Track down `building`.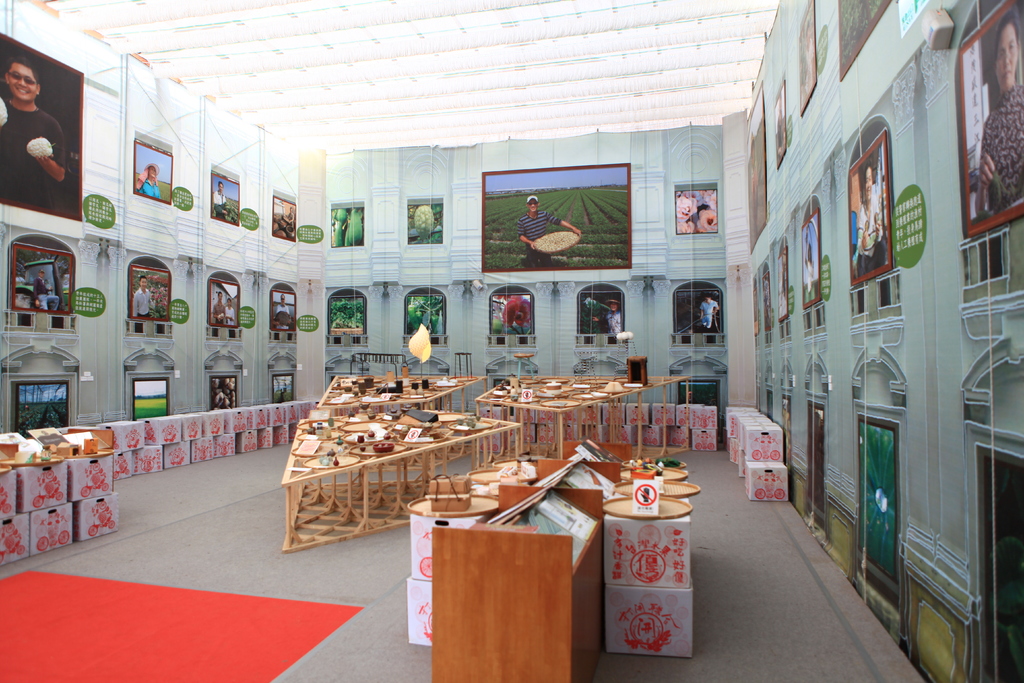
Tracked to 0/0/1023/682.
